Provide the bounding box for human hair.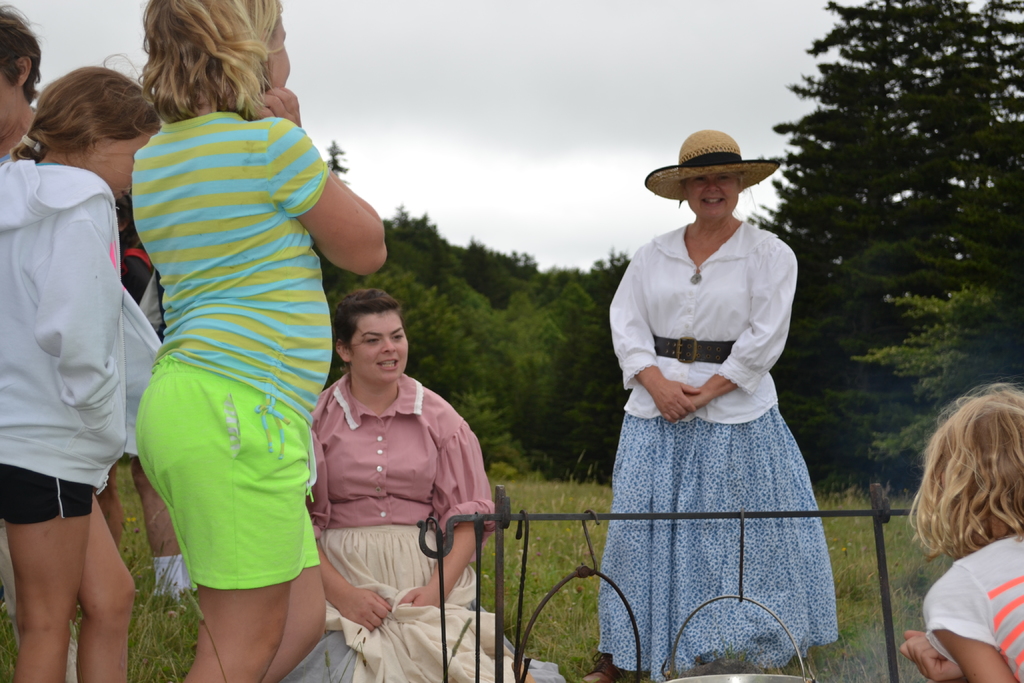
l=906, t=381, r=1023, b=559.
